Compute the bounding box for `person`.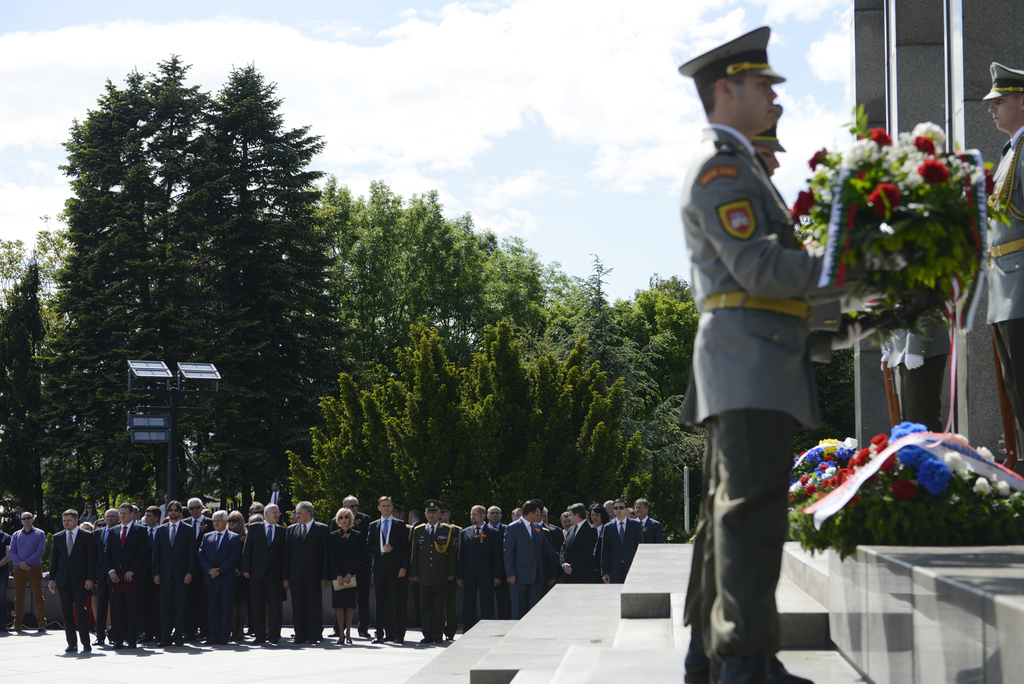
[x1=322, y1=505, x2=365, y2=645].
